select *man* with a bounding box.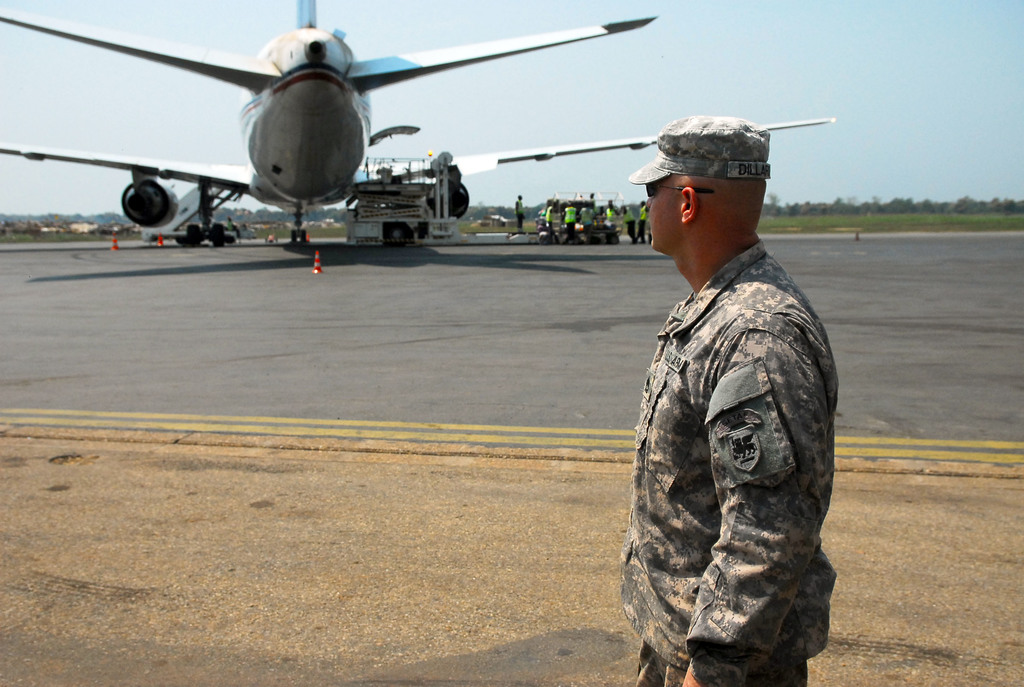
region(592, 98, 845, 686).
